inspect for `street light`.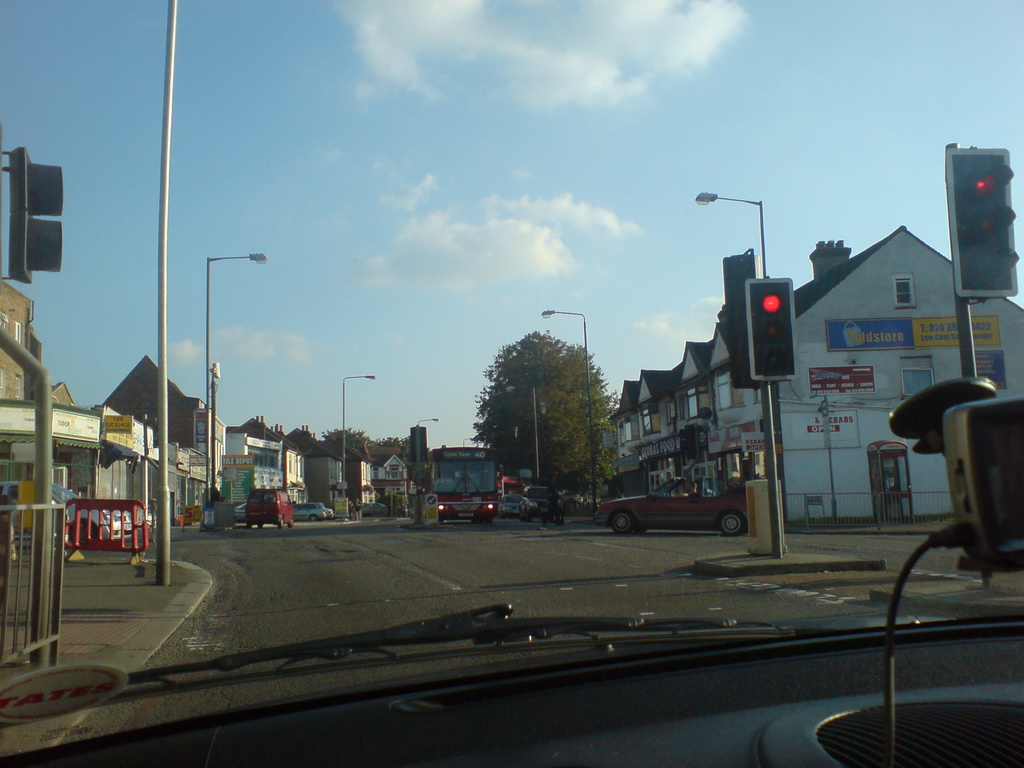
Inspection: region(206, 247, 267, 534).
